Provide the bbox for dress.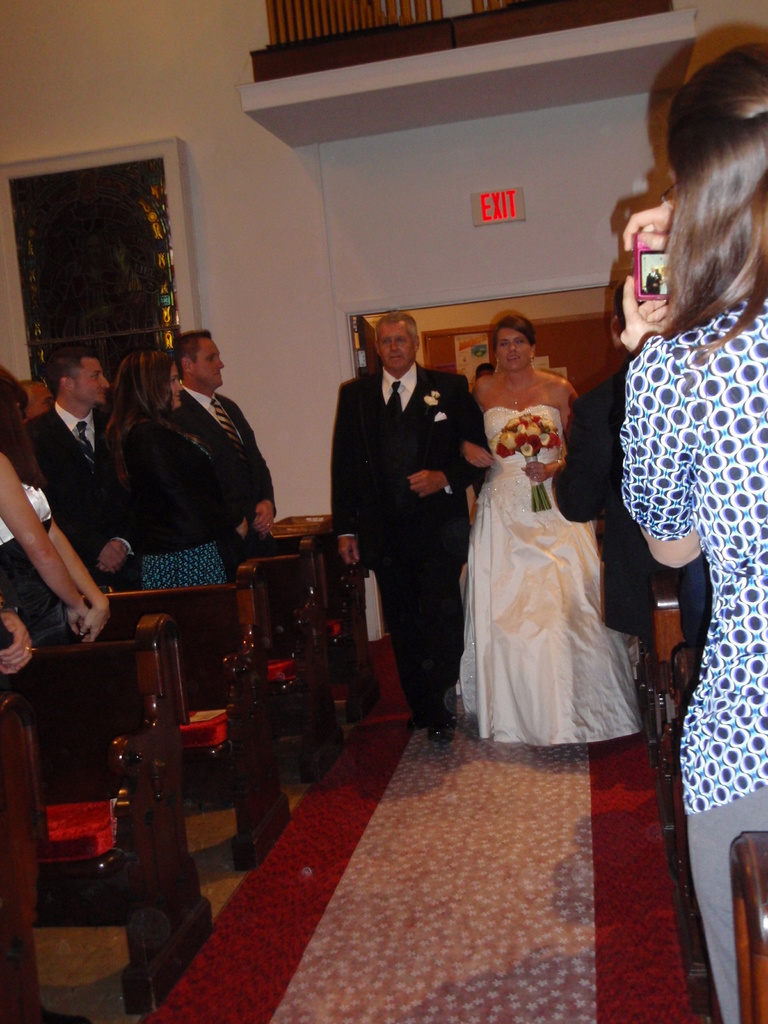
460,403,642,746.
